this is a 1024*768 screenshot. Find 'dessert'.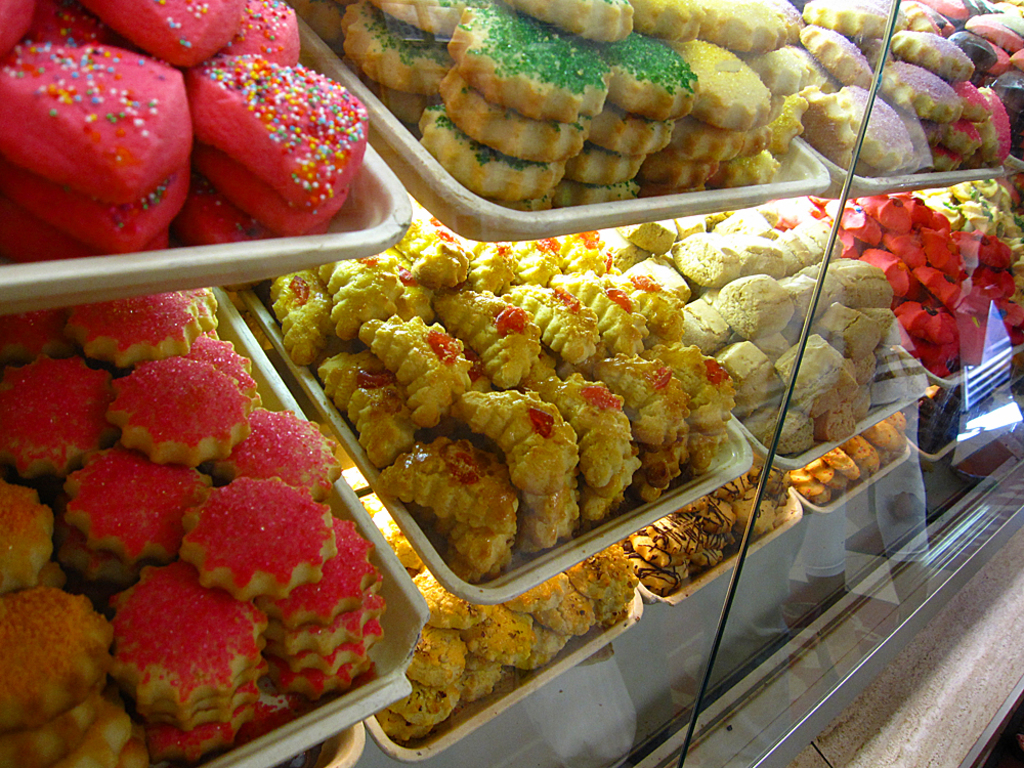
Bounding box: crop(842, 85, 916, 163).
